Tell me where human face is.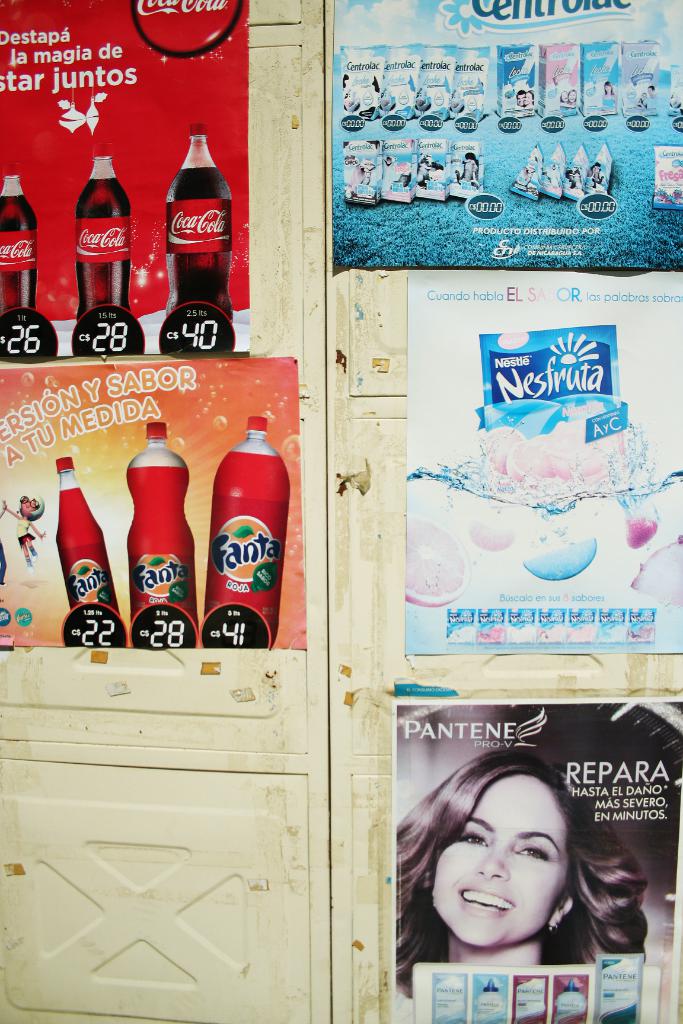
human face is at x1=434 y1=777 x2=565 y2=950.
